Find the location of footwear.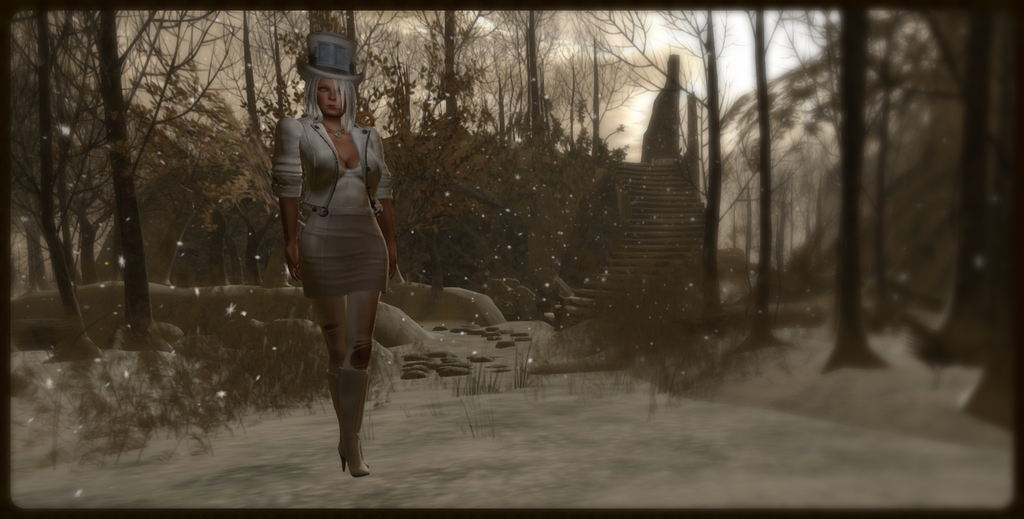
Location: x1=321 y1=373 x2=371 y2=464.
